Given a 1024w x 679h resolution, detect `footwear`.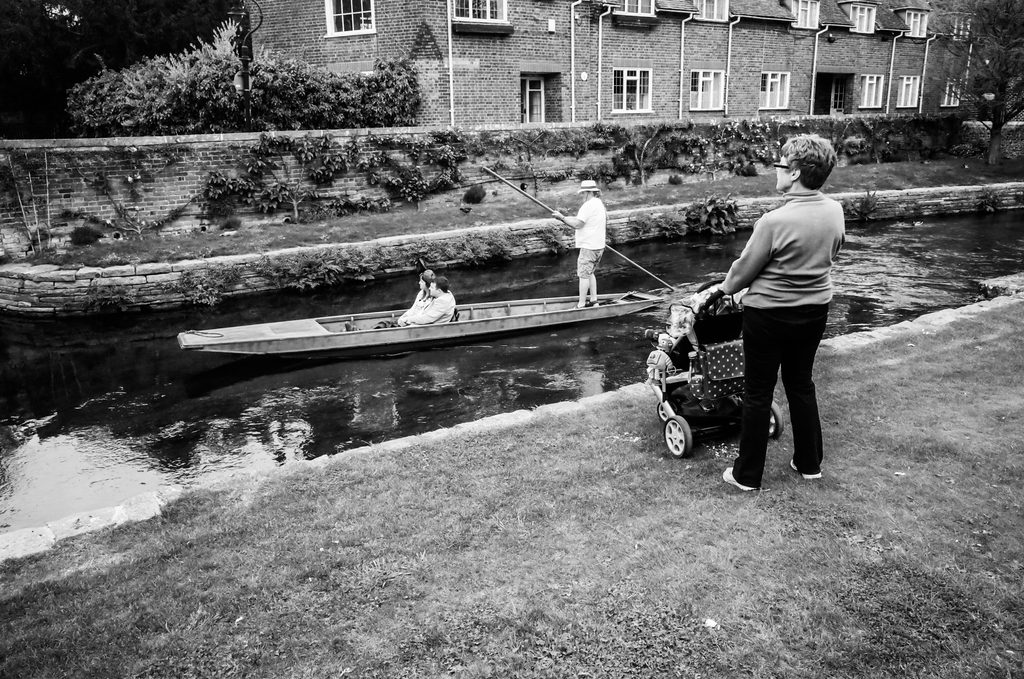
<bbox>789, 459, 823, 481</bbox>.
